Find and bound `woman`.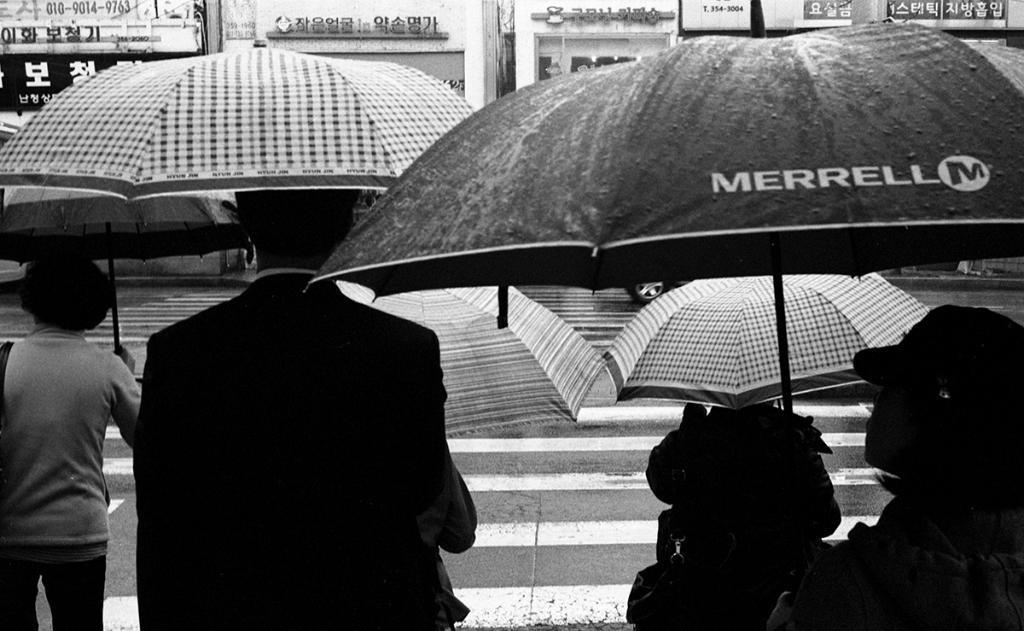
Bound: rect(768, 305, 1023, 630).
